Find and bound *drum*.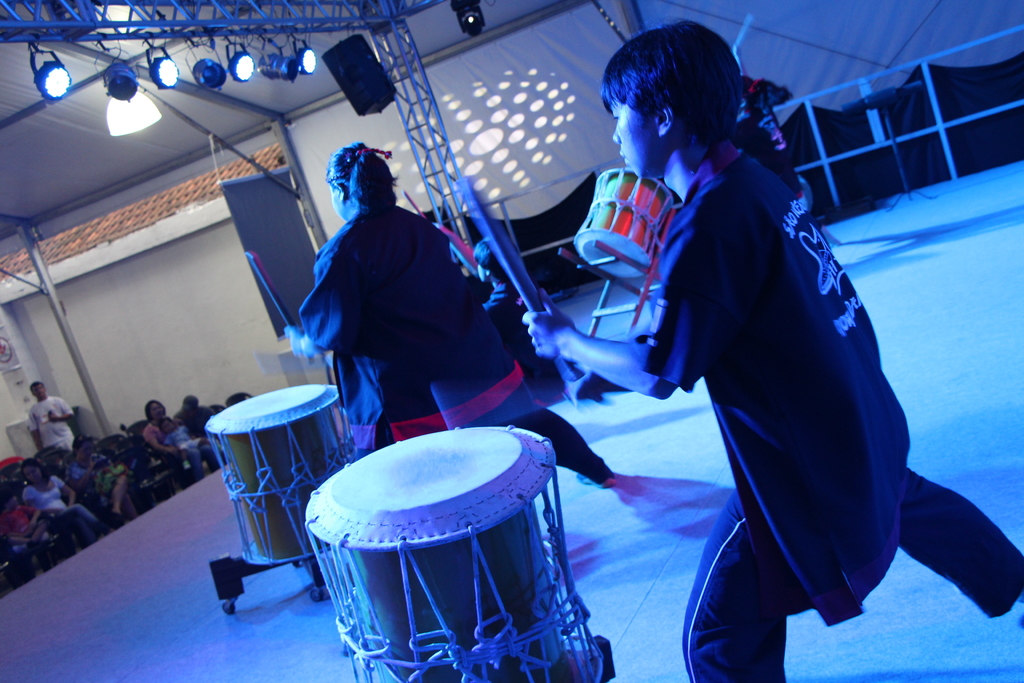
Bound: bbox=(312, 425, 559, 639).
